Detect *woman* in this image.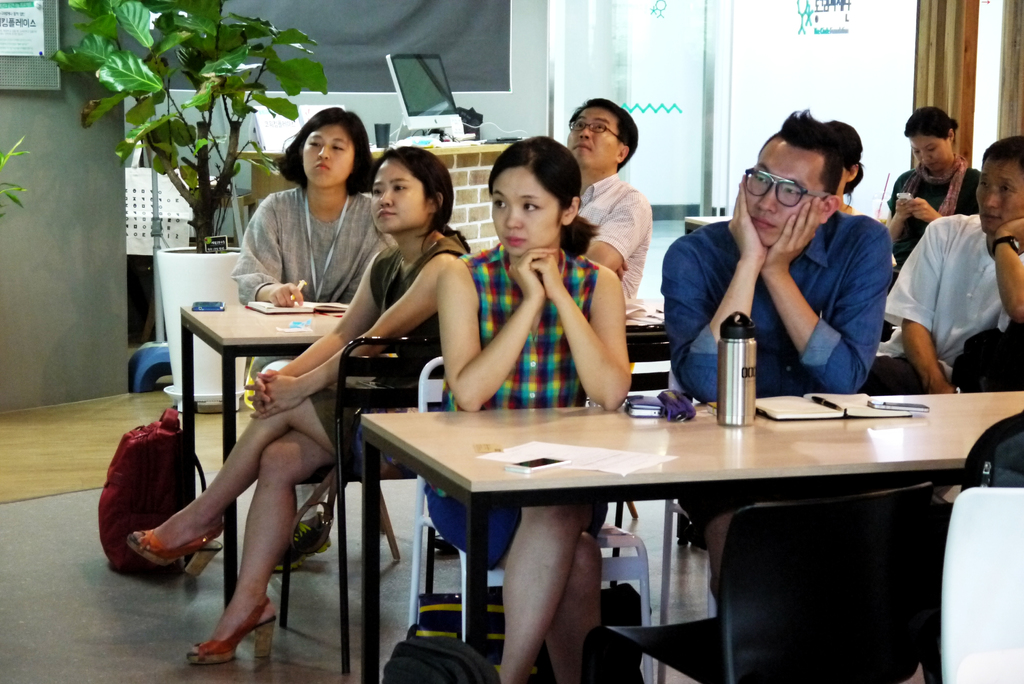
Detection: (232, 102, 392, 572).
